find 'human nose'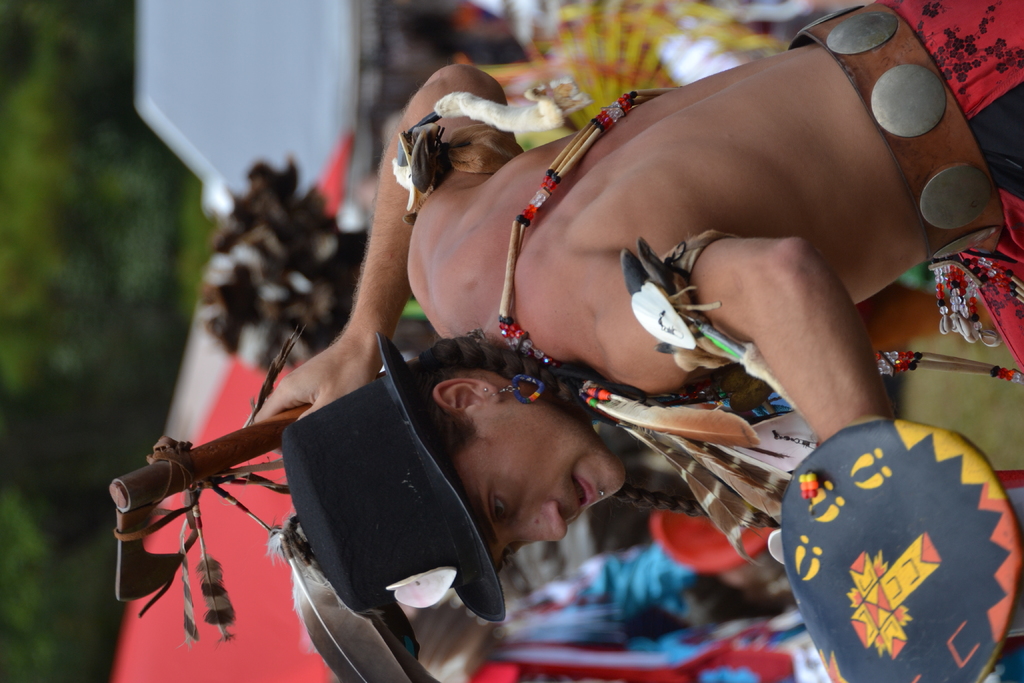
<box>515,499,569,548</box>
